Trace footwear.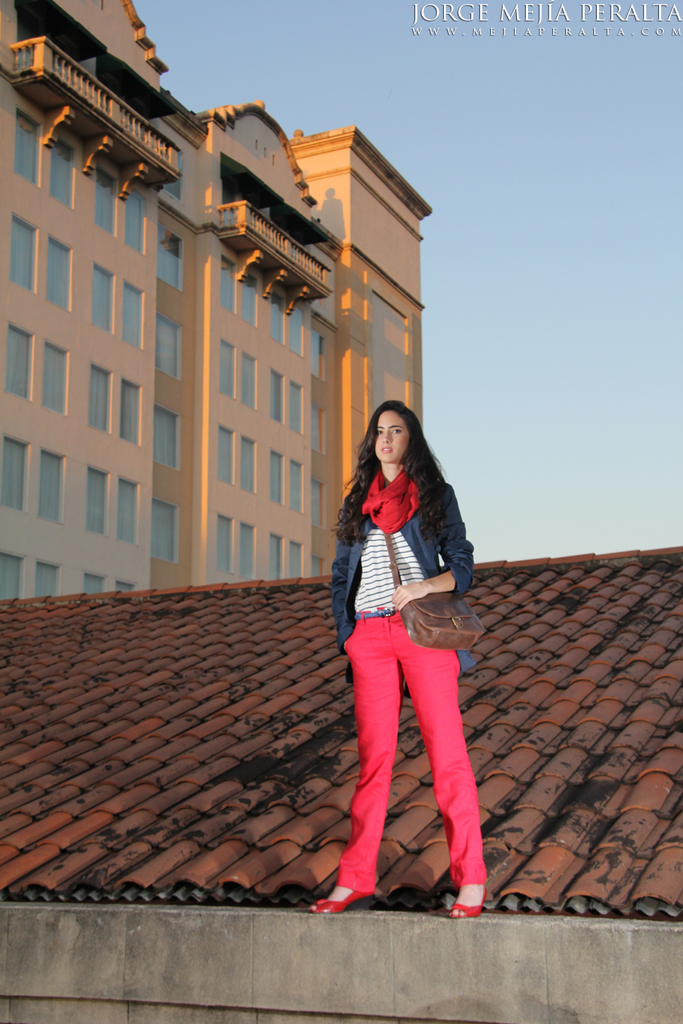
Traced to {"left": 304, "top": 887, "right": 374, "bottom": 917}.
